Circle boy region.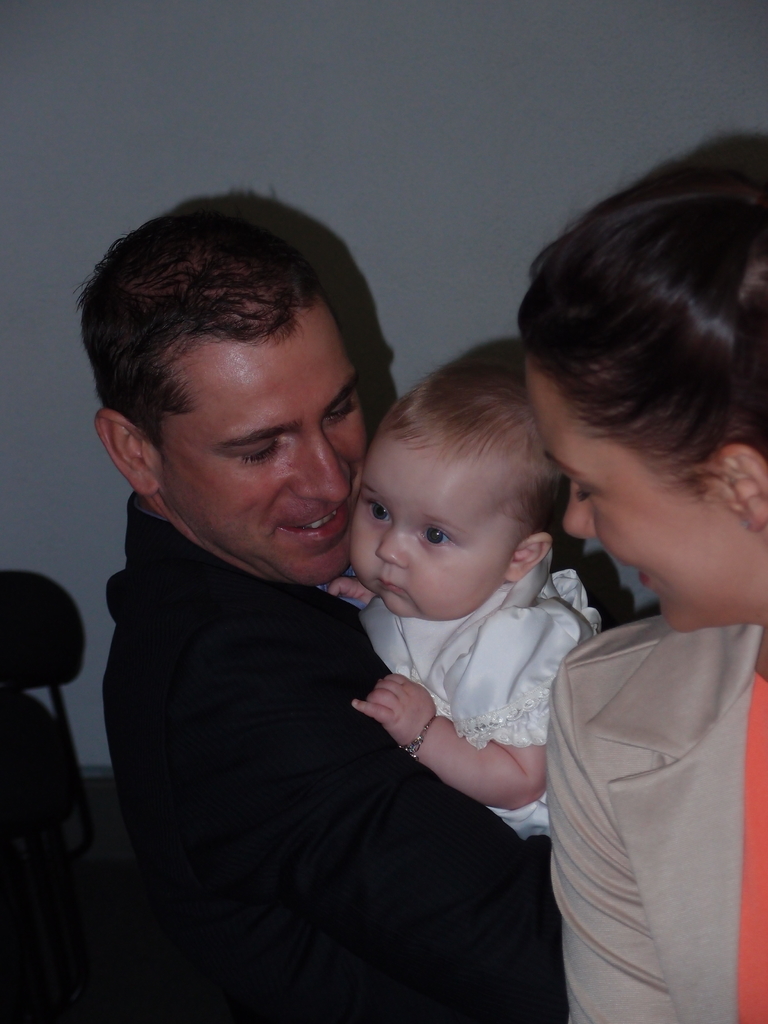
Region: l=300, t=353, r=625, b=924.
